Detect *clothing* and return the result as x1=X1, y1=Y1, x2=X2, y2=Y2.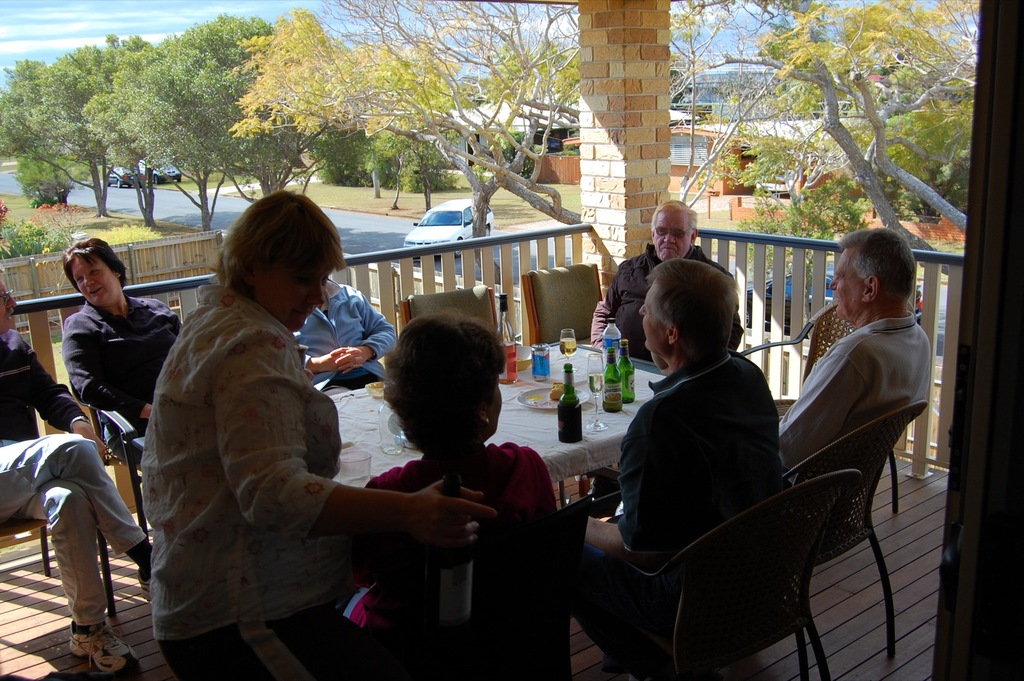
x1=58, y1=298, x2=189, y2=456.
